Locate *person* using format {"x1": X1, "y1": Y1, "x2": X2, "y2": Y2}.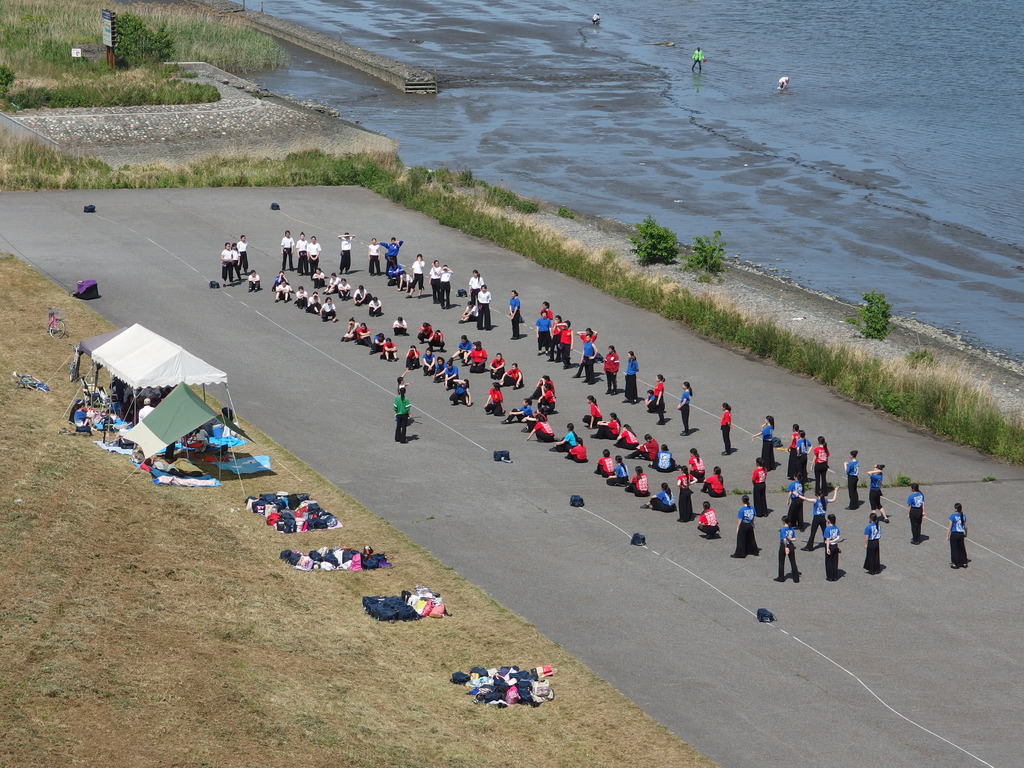
{"x1": 646, "y1": 392, "x2": 656, "y2": 407}.
